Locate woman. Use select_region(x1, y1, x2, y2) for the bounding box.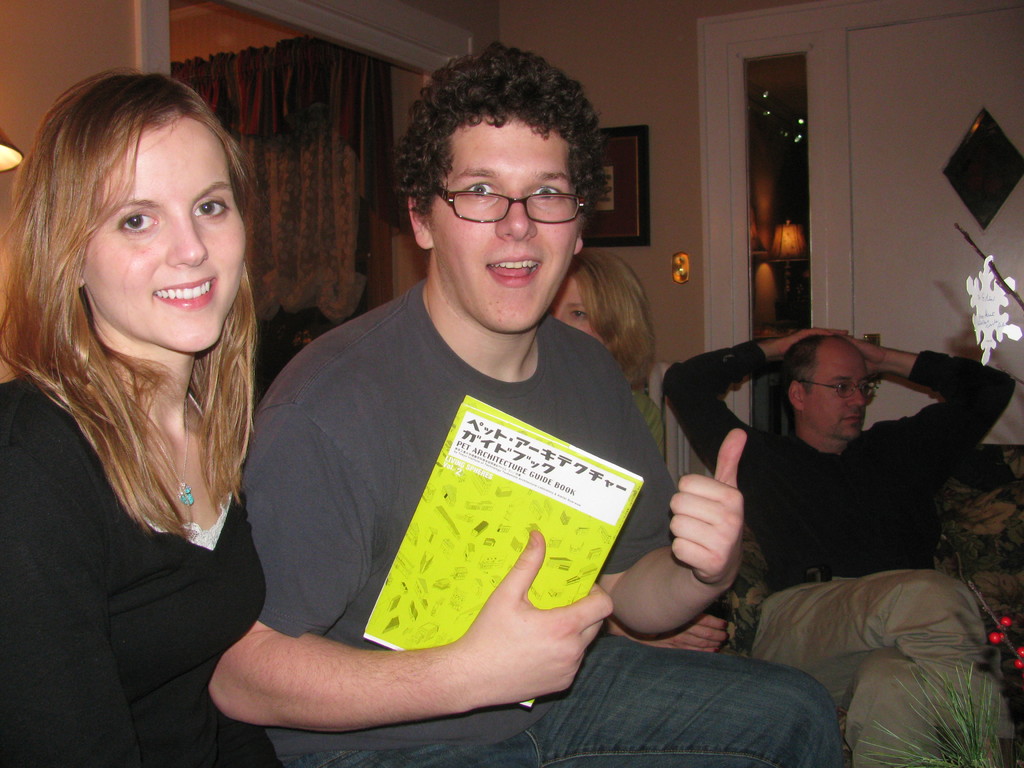
select_region(551, 250, 670, 454).
